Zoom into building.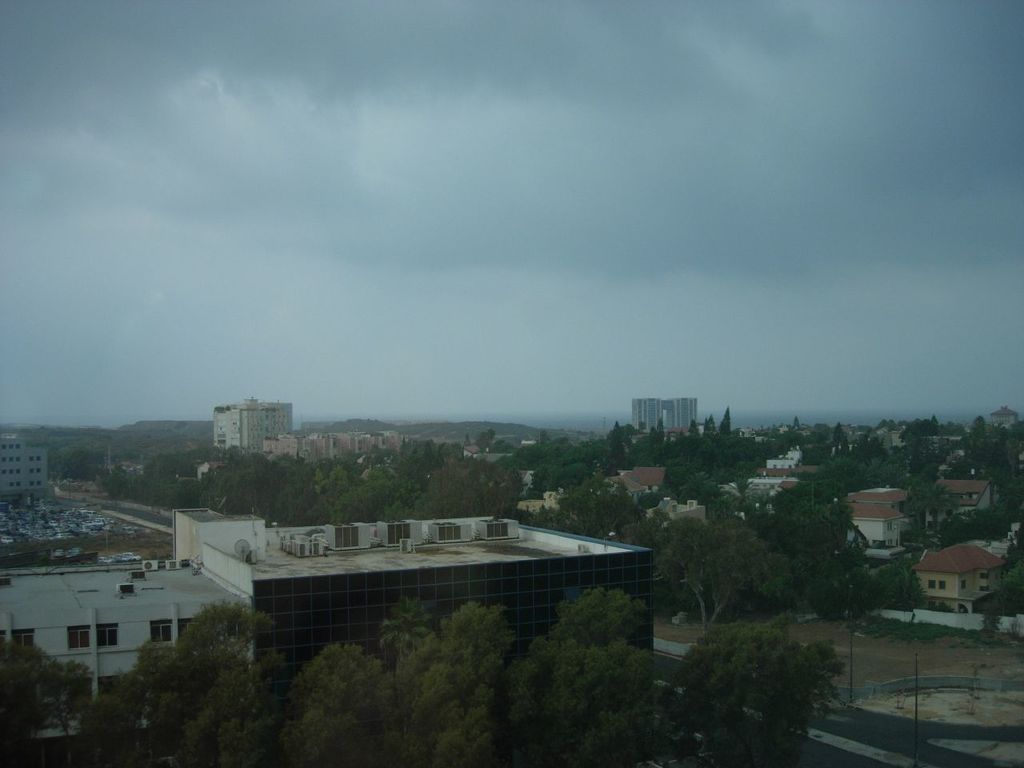
Zoom target: bbox=[770, 450, 806, 470].
